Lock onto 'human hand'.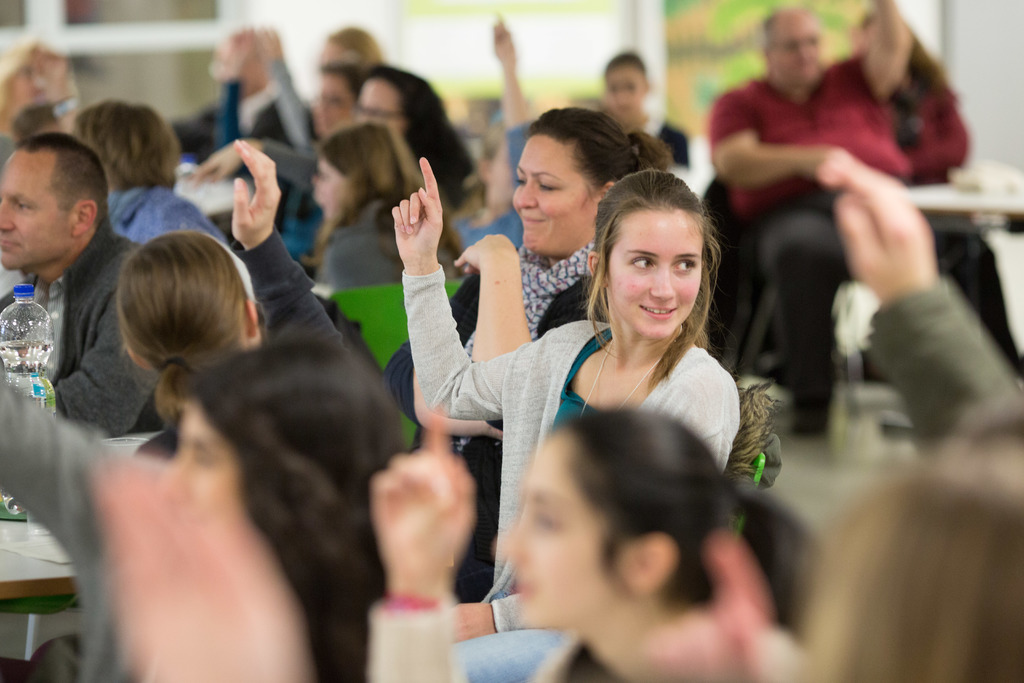
Locked: {"left": 642, "top": 536, "right": 790, "bottom": 682}.
